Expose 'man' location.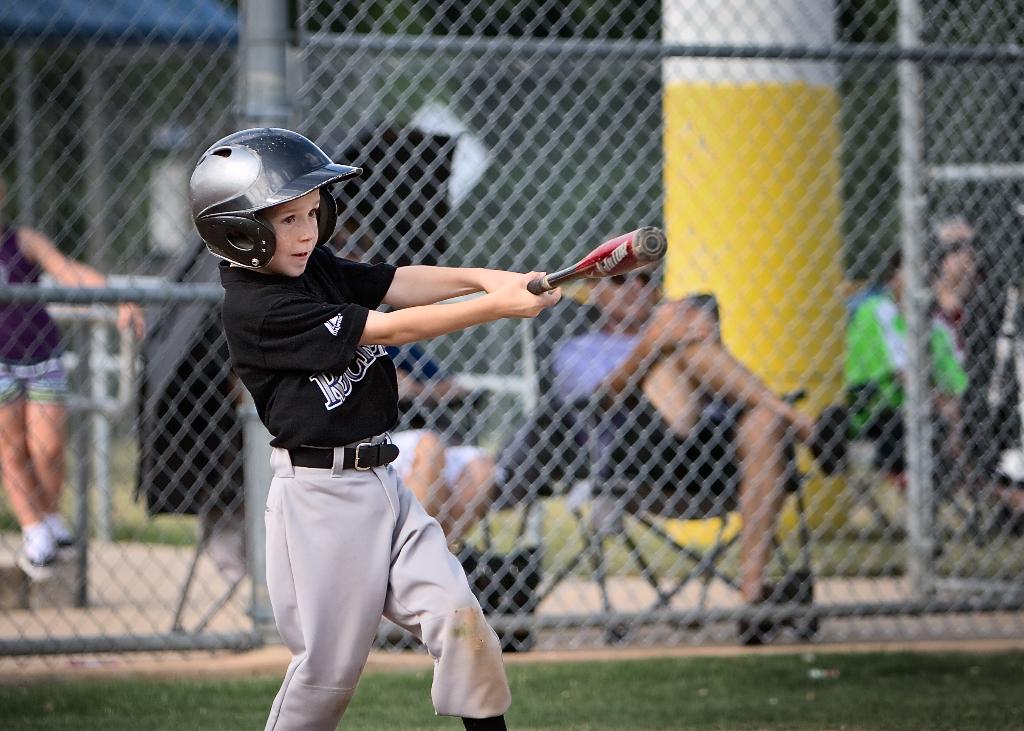
Exposed at 925/191/1023/485.
